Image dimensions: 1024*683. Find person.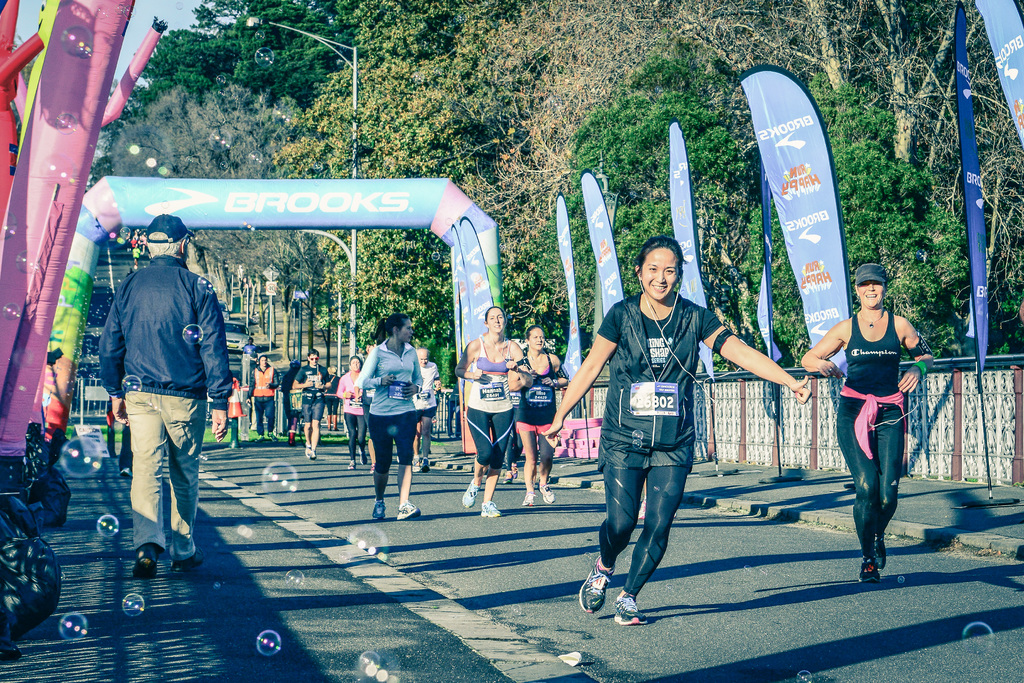
l=451, t=306, r=532, b=520.
